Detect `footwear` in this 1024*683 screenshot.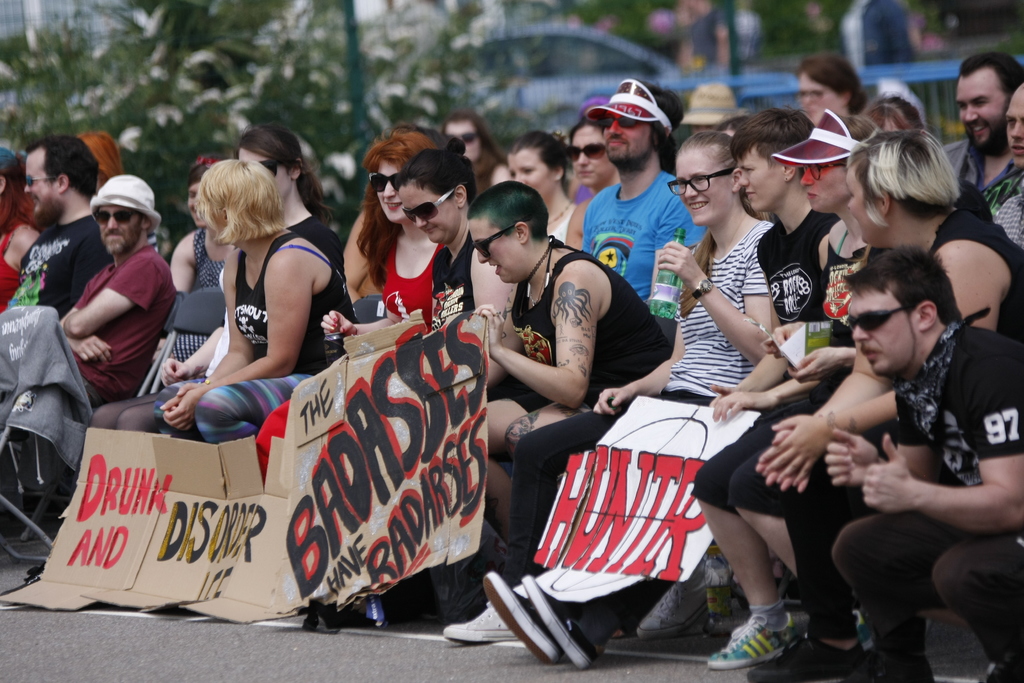
Detection: [x1=486, y1=561, x2=556, y2=661].
